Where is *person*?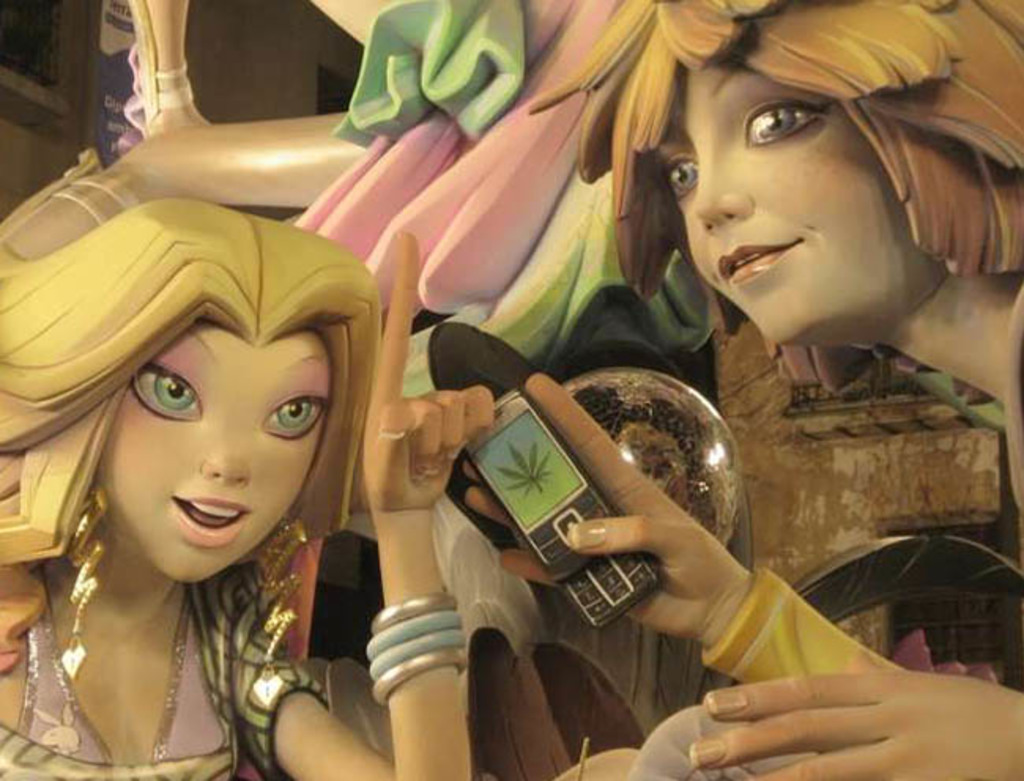
bbox(460, 0, 1022, 779).
